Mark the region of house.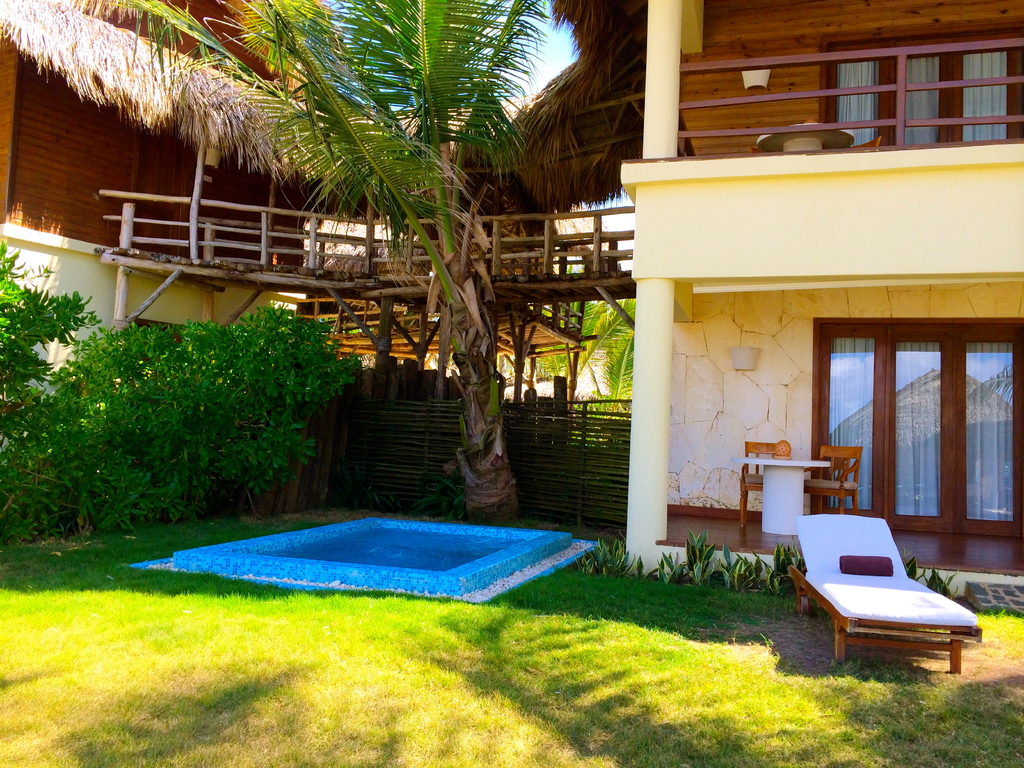
Region: pyautogui.locateOnScreen(515, 10, 1023, 645).
